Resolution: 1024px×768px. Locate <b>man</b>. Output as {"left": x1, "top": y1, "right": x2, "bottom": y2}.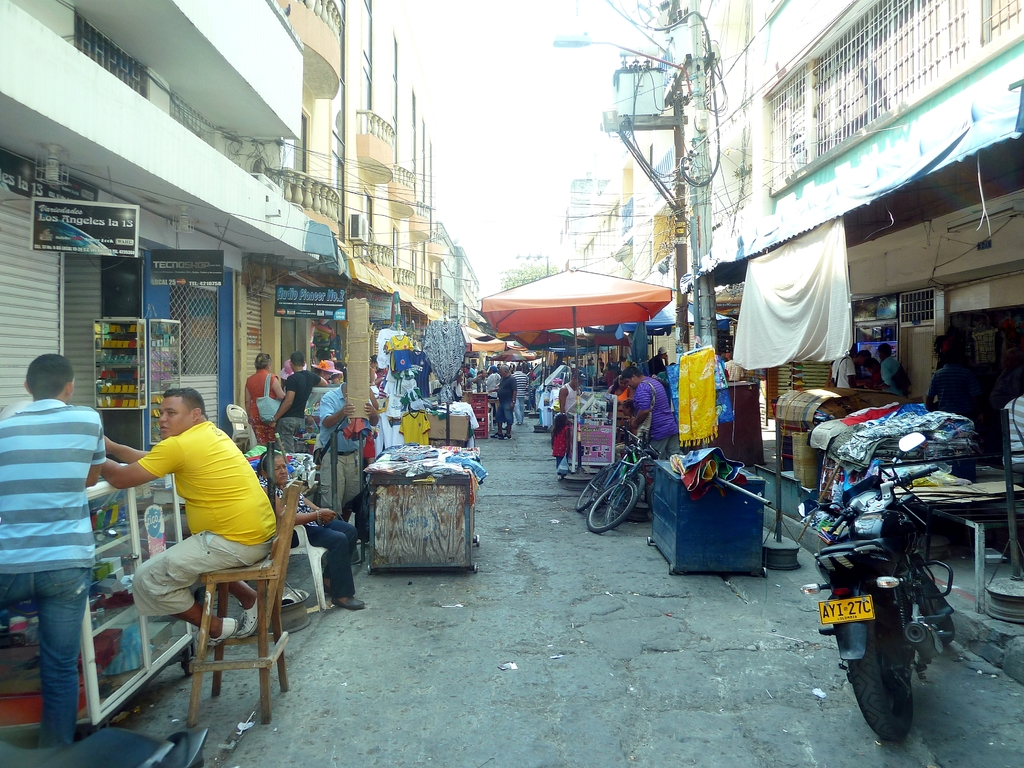
{"left": 561, "top": 373, "right": 588, "bottom": 421}.
